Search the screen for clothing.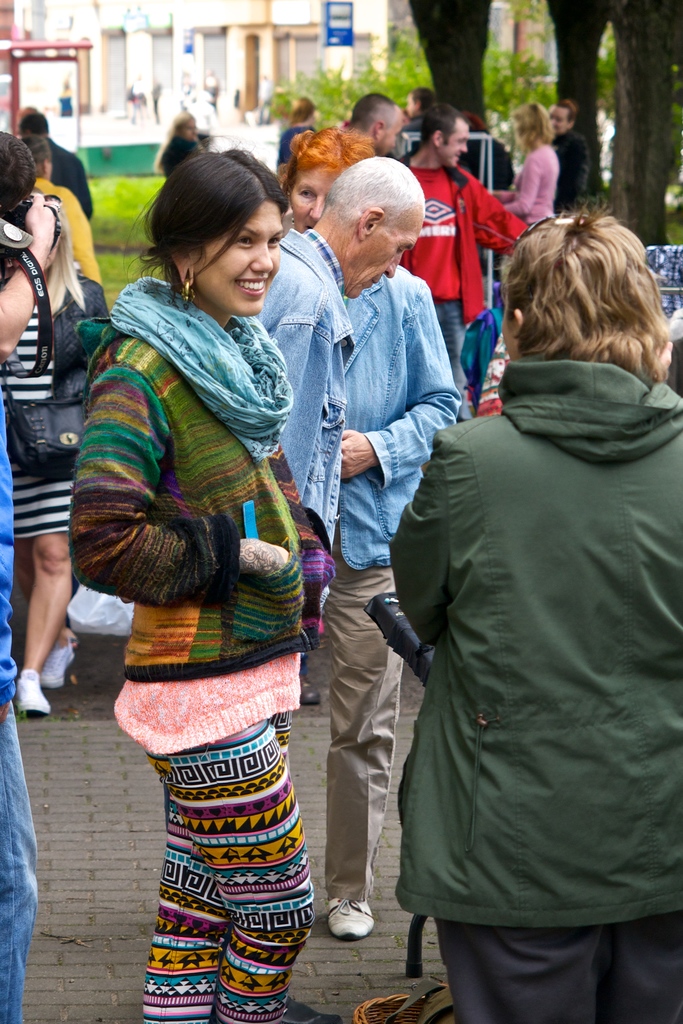
Found at {"left": 491, "top": 139, "right": 561, "bottom": 225}.
